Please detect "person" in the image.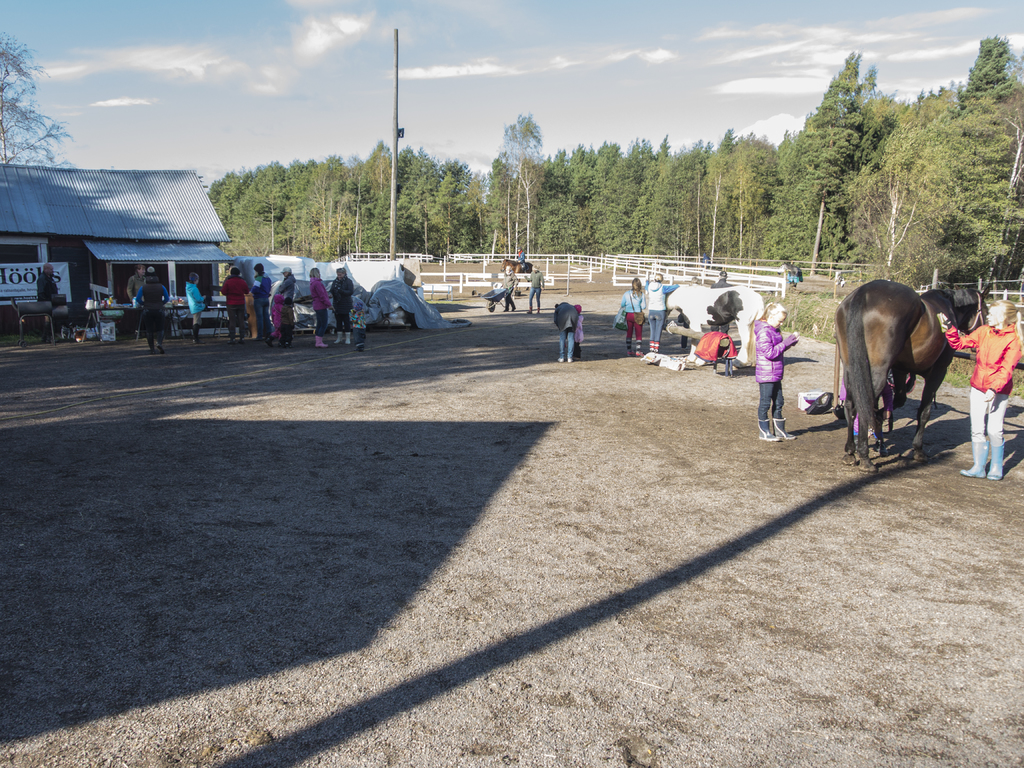
{"left": 185, "top": 270, "right": 201, "bottom": 340}.
